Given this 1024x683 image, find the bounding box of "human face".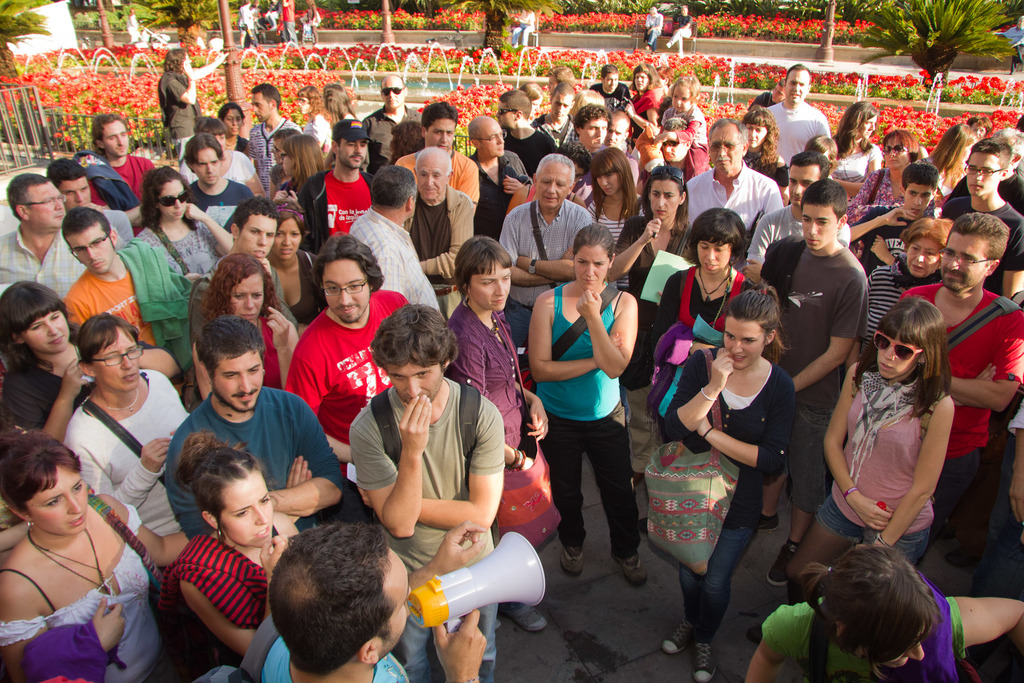
locate(28, 306, 64, 352).
